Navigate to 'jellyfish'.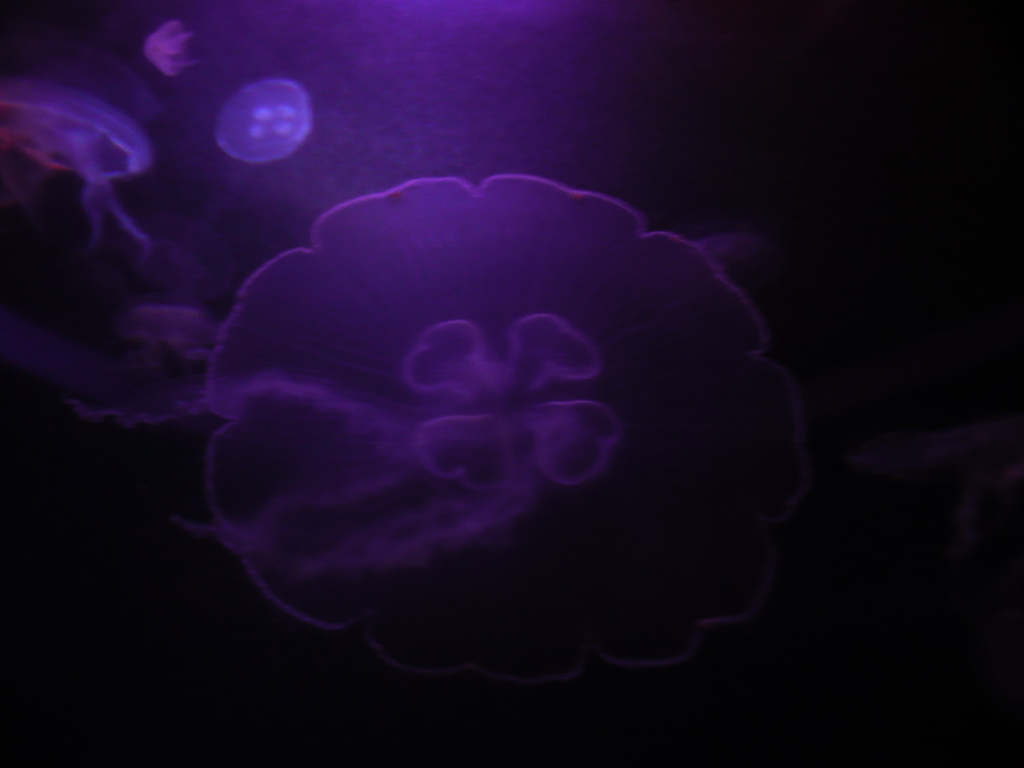
Navigation target: pyautogui.locateOnScreen(164, 174, 818, 632).
